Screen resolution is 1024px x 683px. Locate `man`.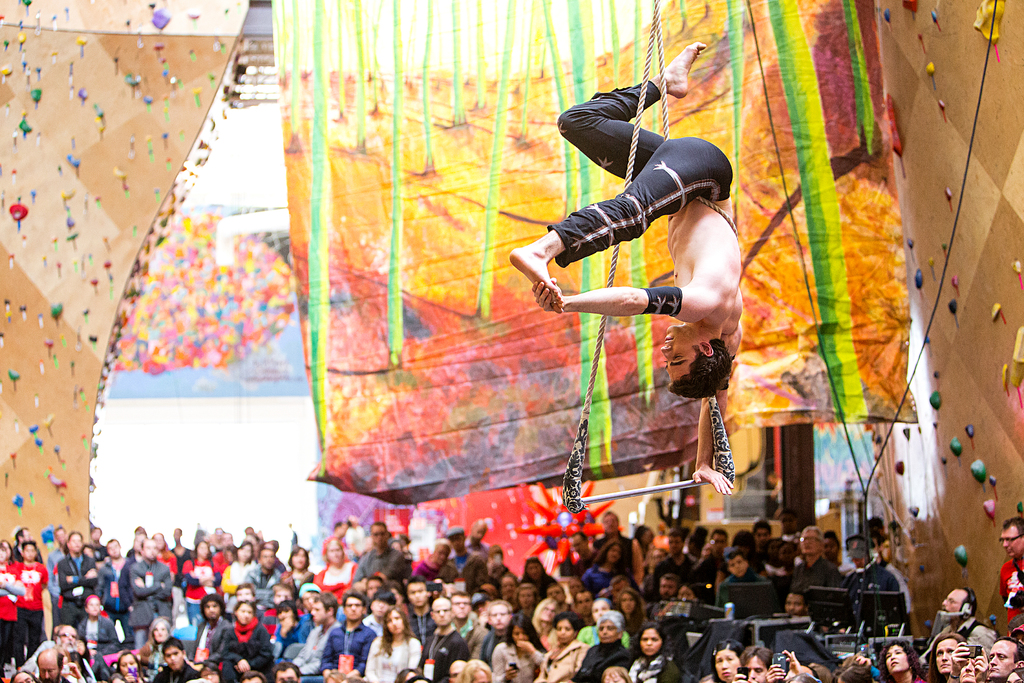
BBox(728, 644, 772, 682).
